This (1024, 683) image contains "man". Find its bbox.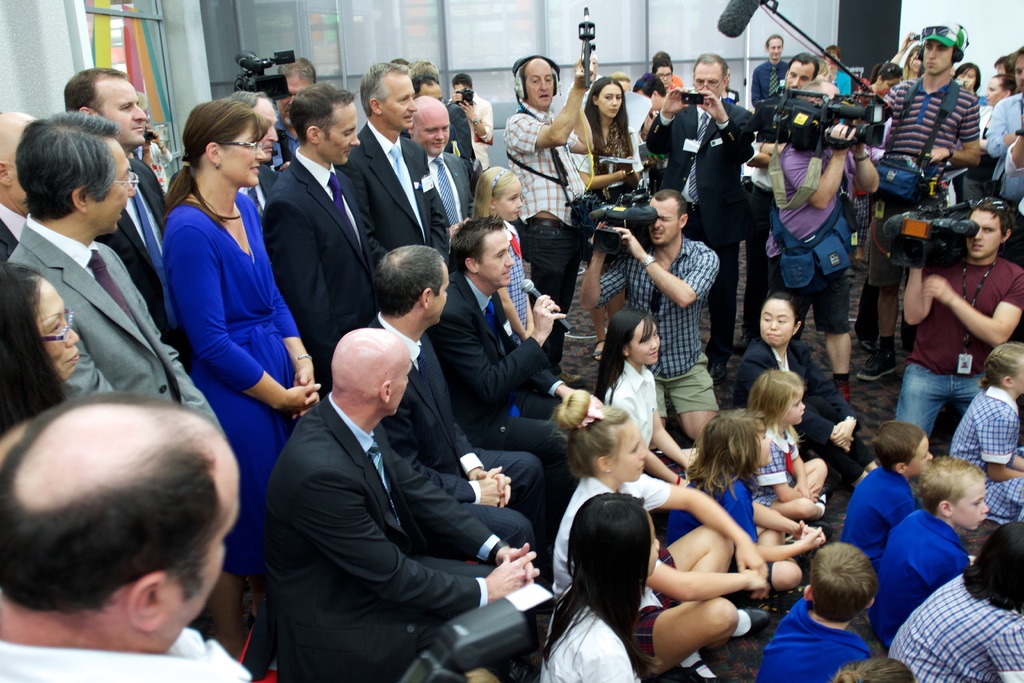
select_region(417, 91, 477, 223).
